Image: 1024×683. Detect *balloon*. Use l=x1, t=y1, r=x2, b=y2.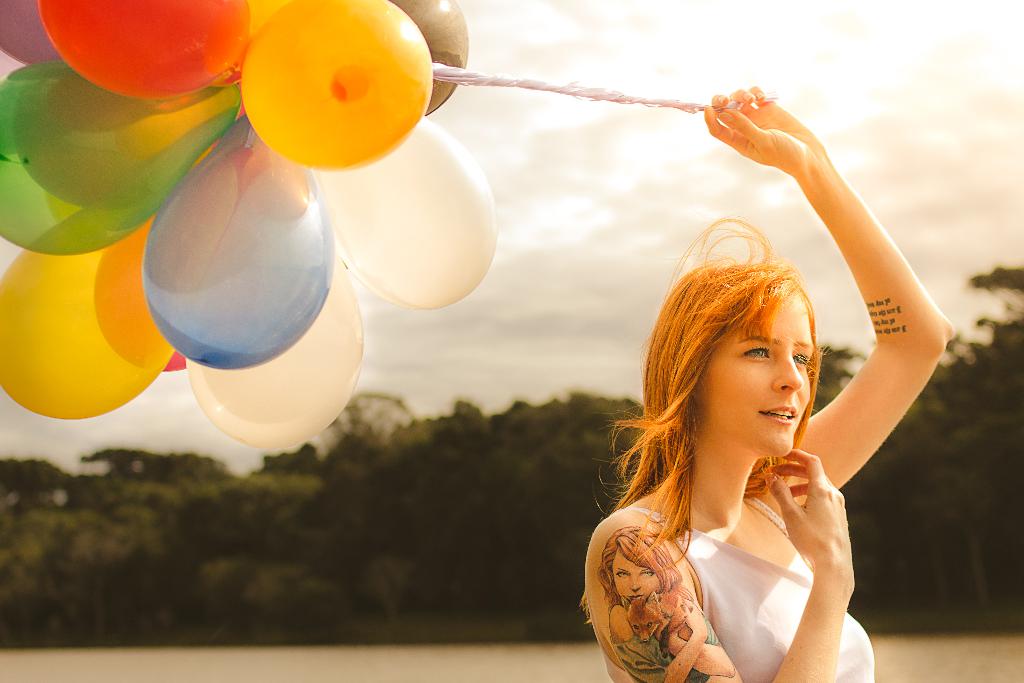
l=0, t=59, r=243, b=258.
